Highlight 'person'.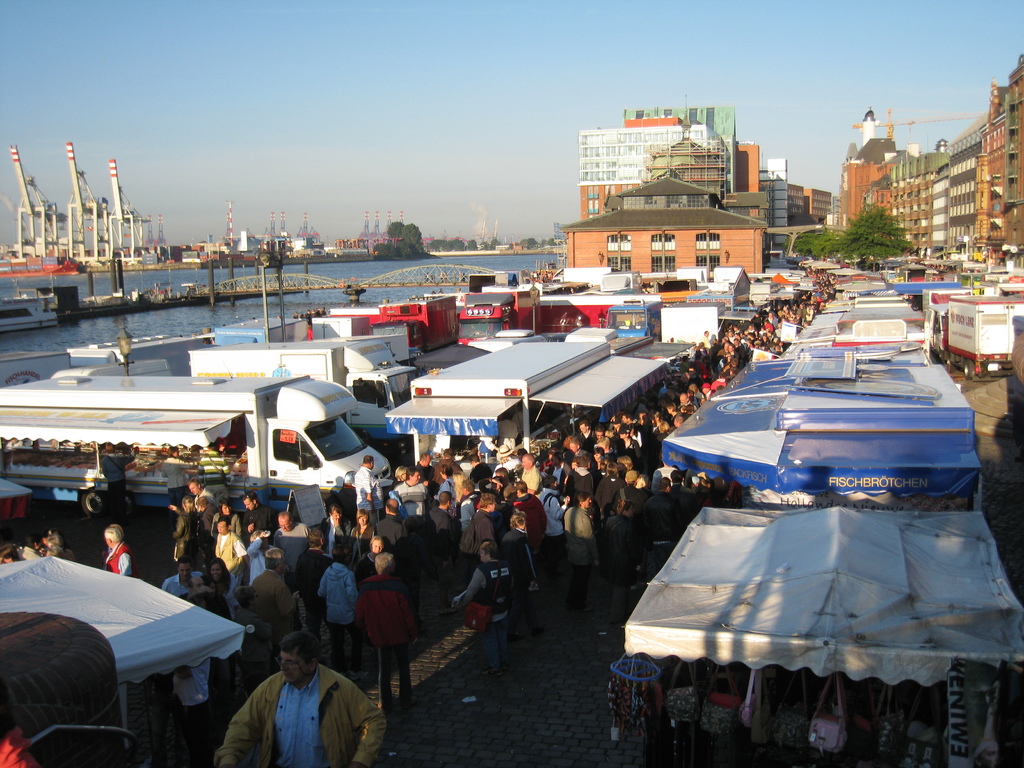
Highlighted region: left=356, top=536, right=388, bottom=587.
